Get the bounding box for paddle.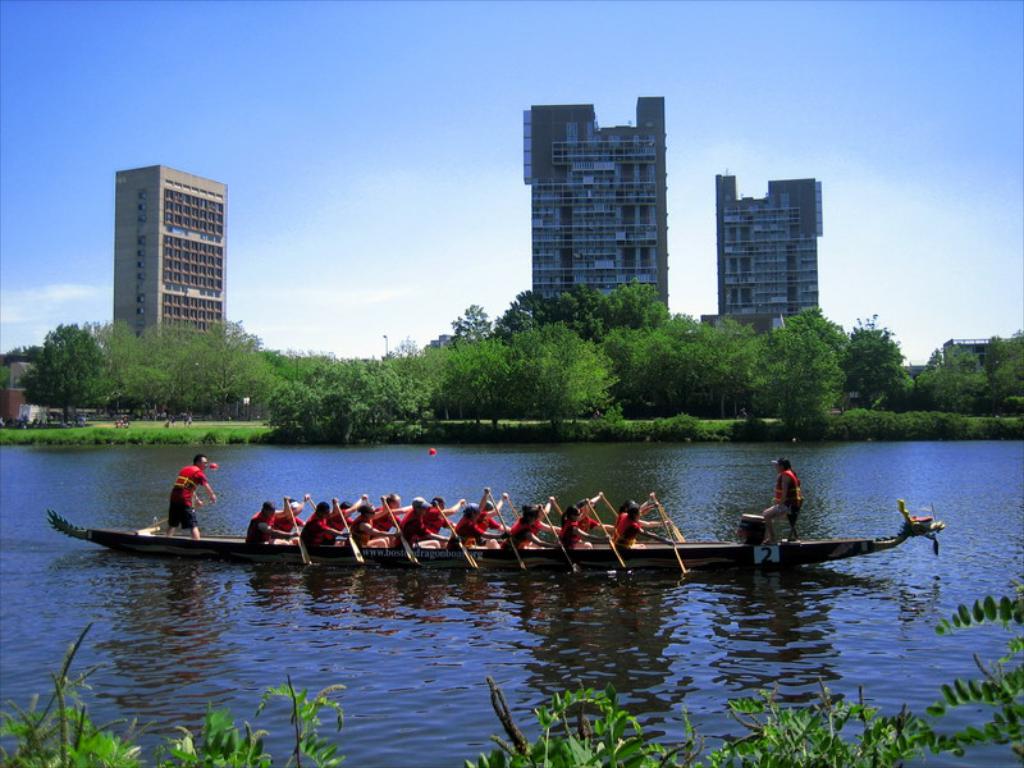
box(489, 489, 524, 573).
